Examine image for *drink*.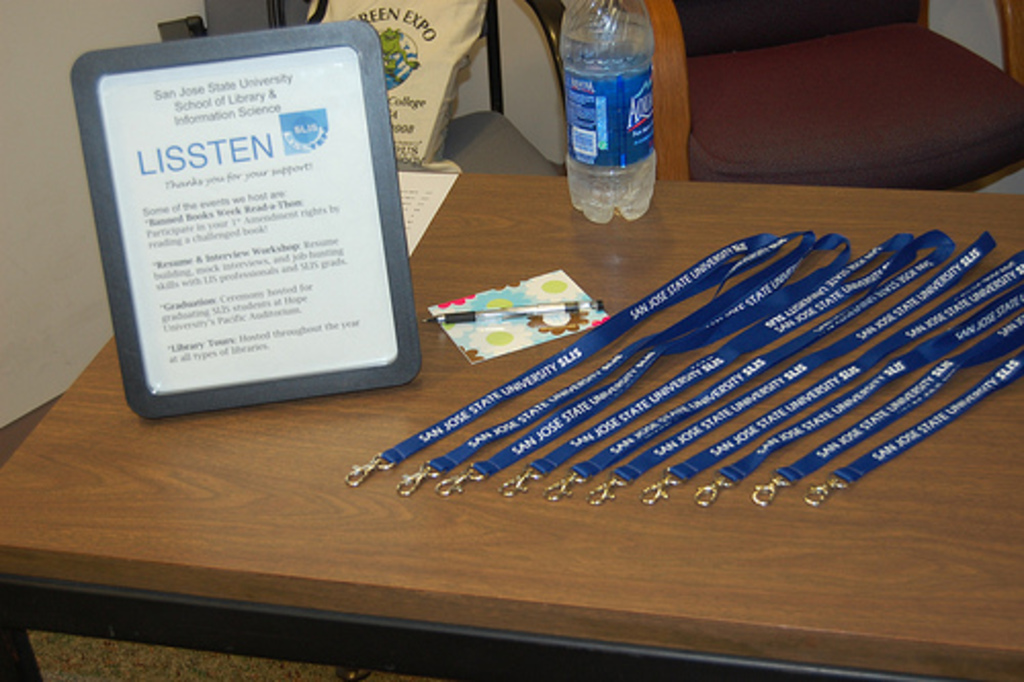
Examination result: {"x1": 553, "y1": 4, "x2": 692, "y2": 205}.
